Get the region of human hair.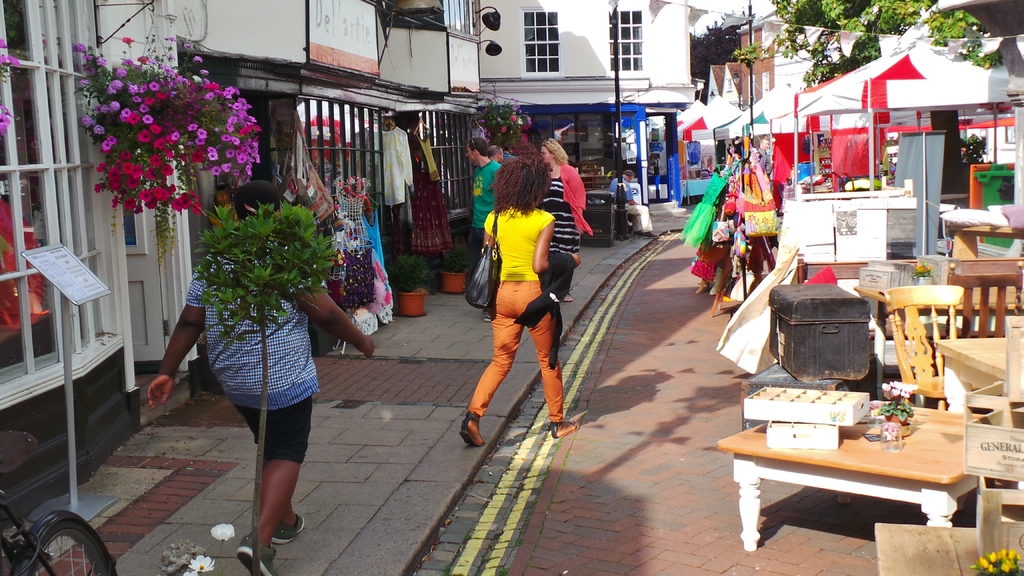
rect(465, 134, 489, 156).
